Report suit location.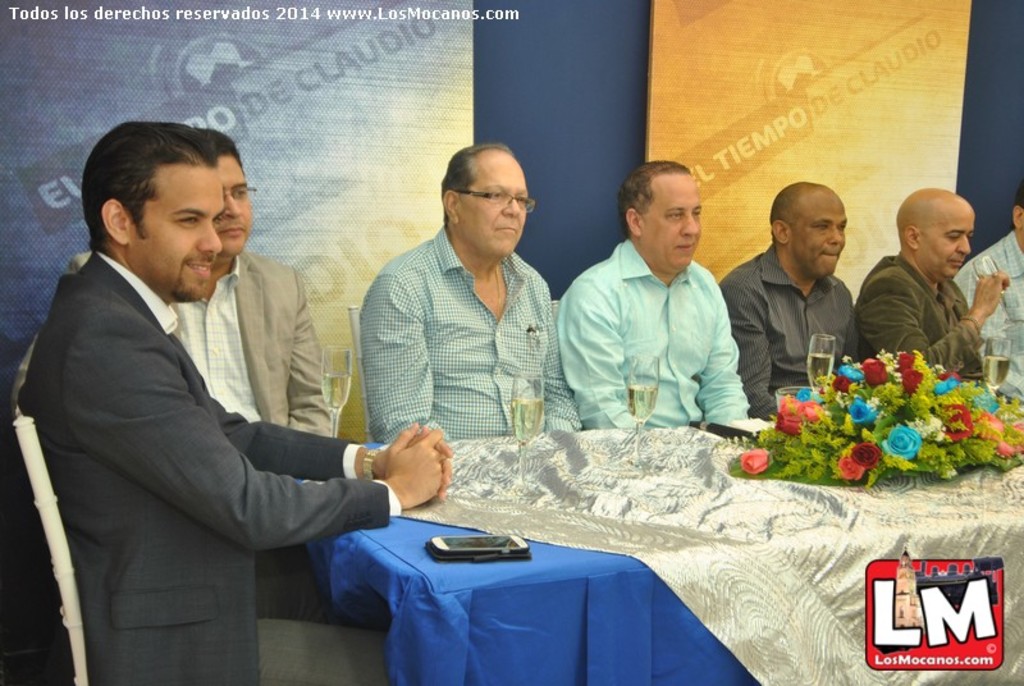
Report: [left=8, top=252, right=337, bottom=457].
